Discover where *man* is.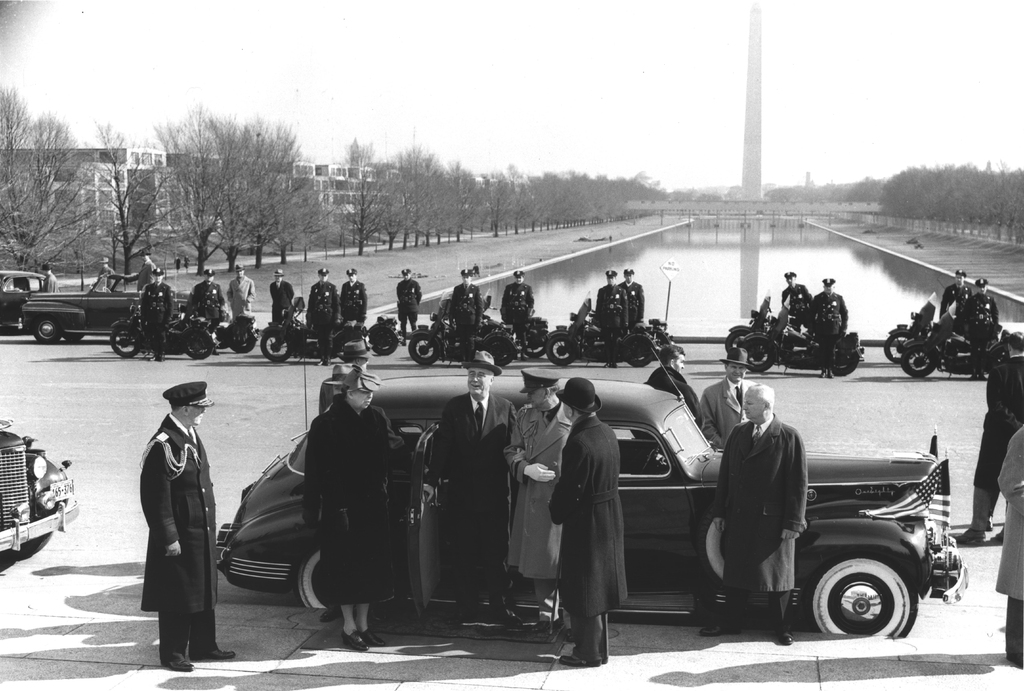
Discovered at 319:336:372:411.
